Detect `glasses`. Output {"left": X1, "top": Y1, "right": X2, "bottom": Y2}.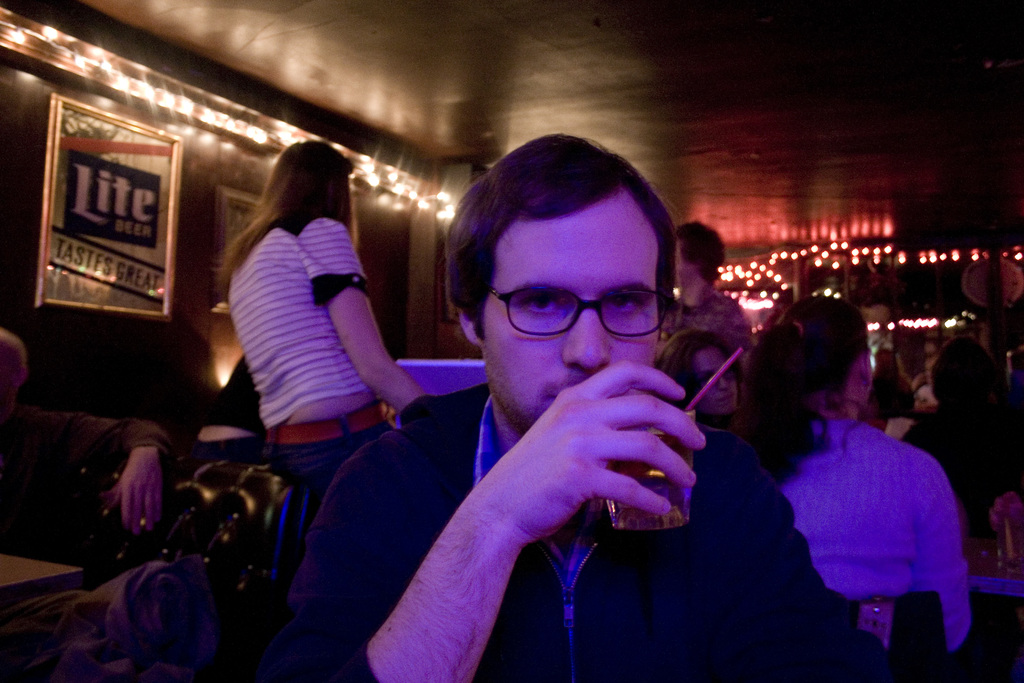
{"left": 692, "top": 372, "right": 736, "bottom": 390}.
